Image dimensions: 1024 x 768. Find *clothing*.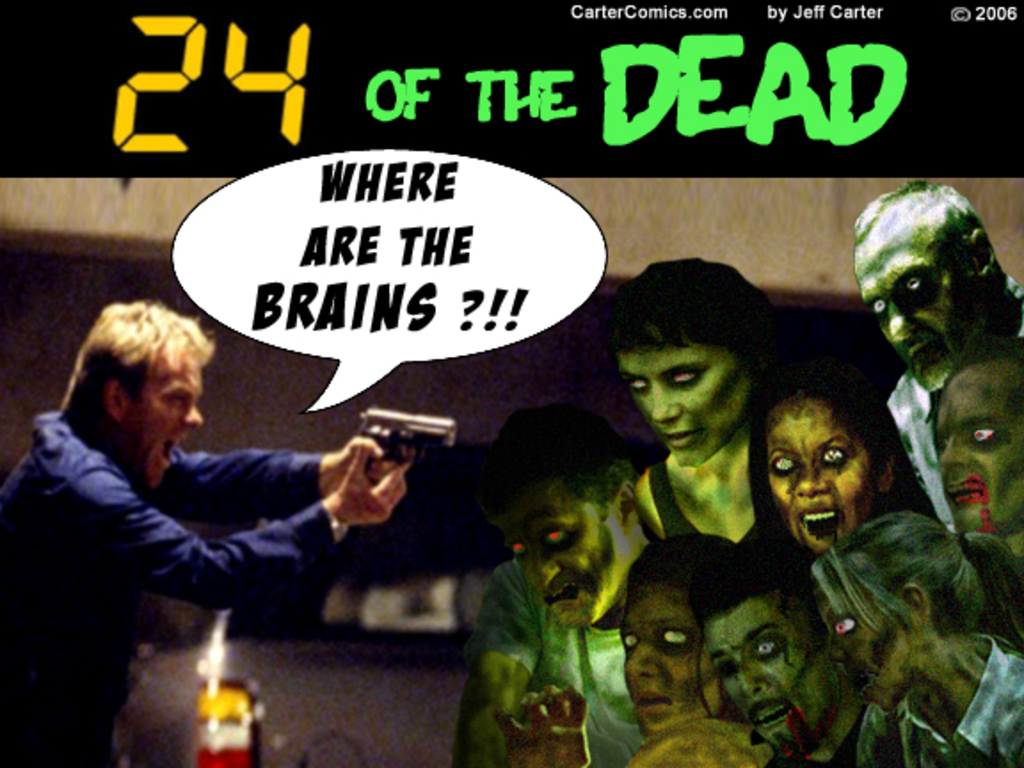
(left=0, top=405, right=347, bottom=766).
